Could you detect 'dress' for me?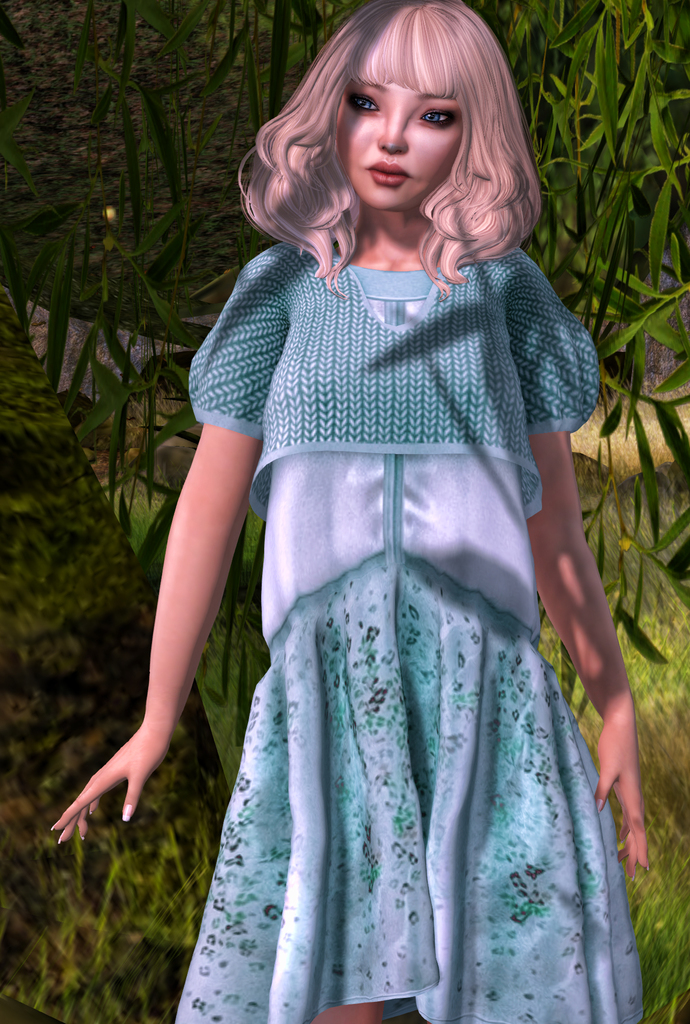
Detection result: 182,237,643,1023.
